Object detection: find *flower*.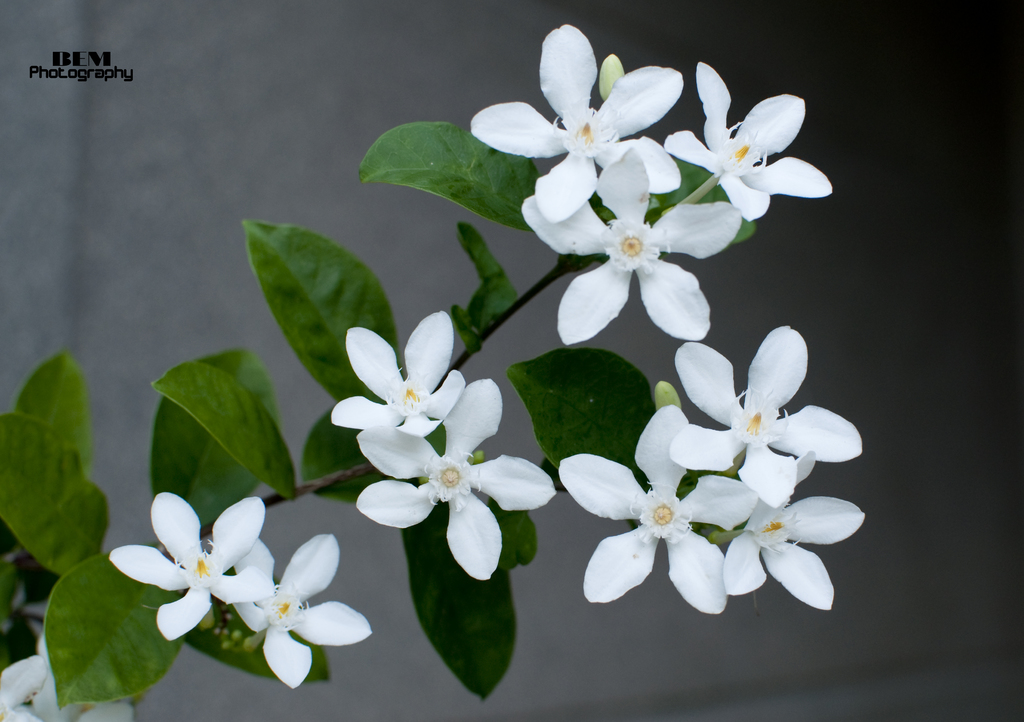
box(469, 26, 682, 224).
